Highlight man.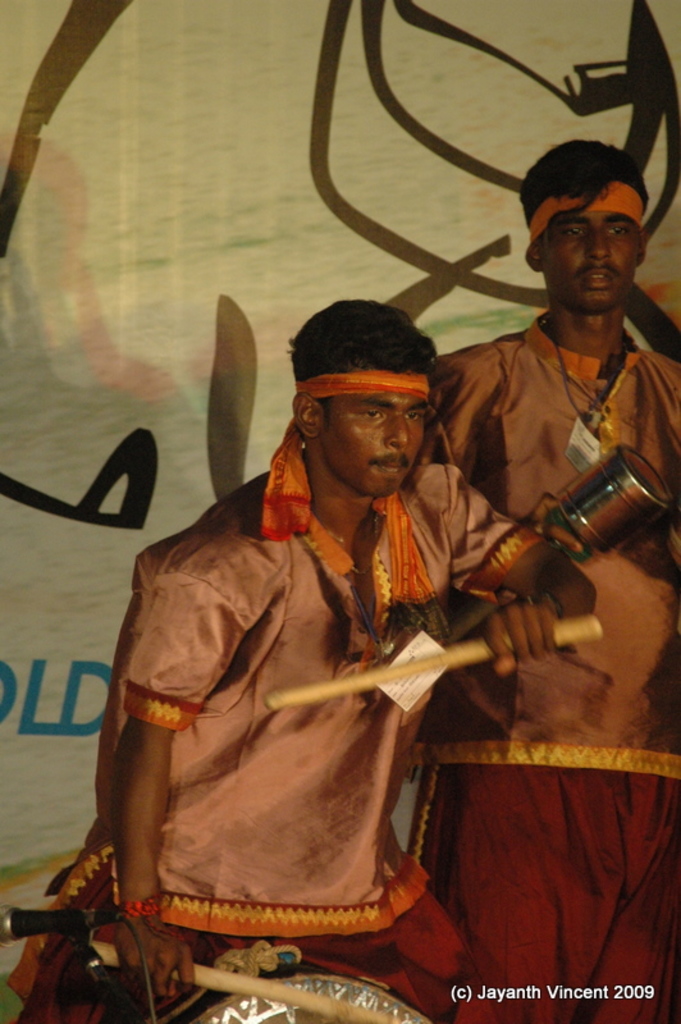
Highlighted region: [428,133,680,1023].
